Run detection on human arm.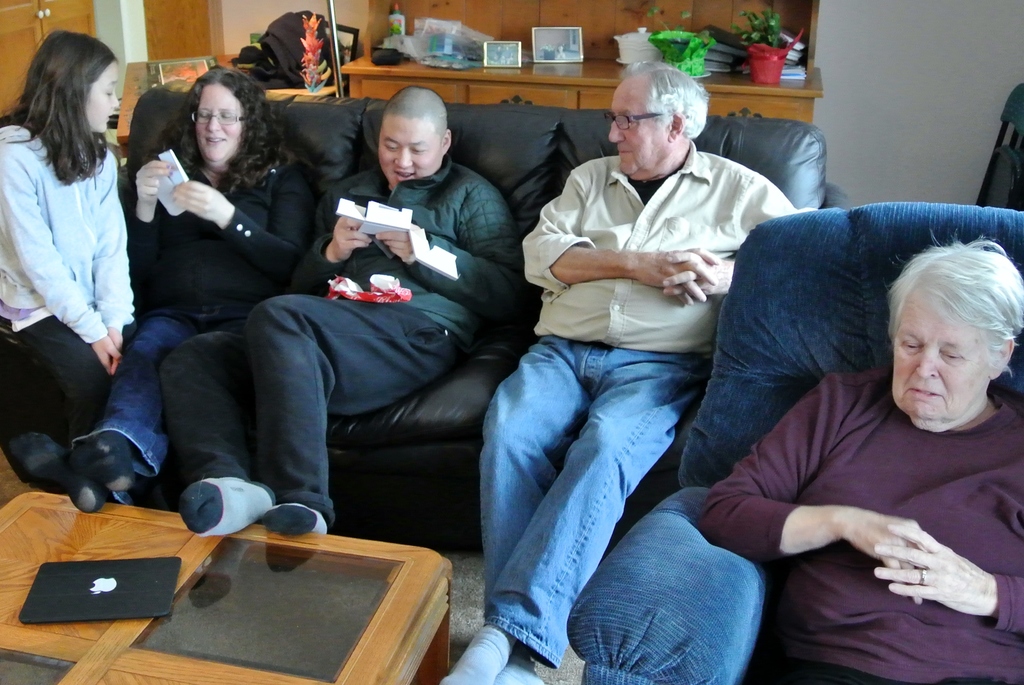
Result: select_region(703, 370, 927, 601).
